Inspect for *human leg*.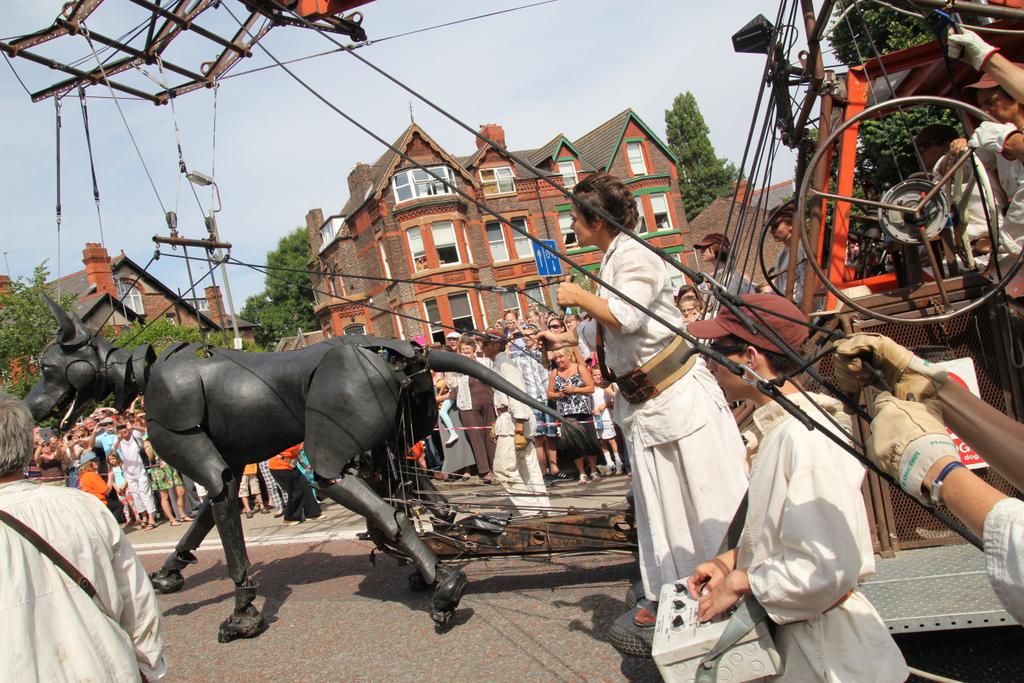
Inspection: 594 412 613 469.
